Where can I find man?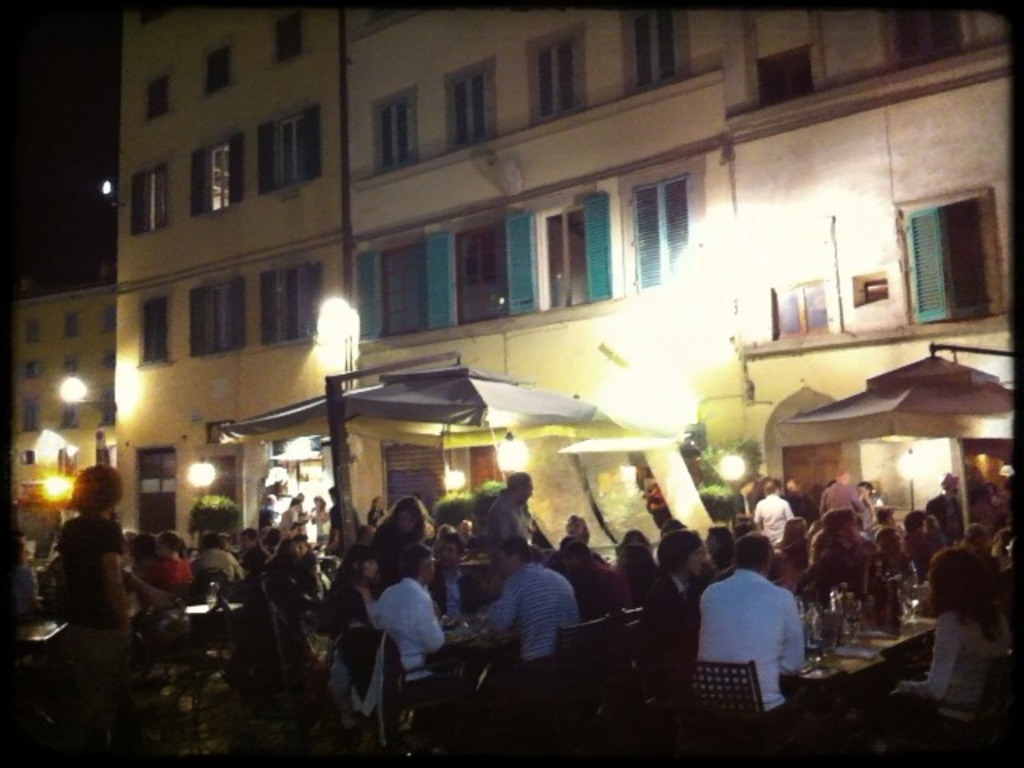
You can find it at crop(326, 482, 358, 562).
